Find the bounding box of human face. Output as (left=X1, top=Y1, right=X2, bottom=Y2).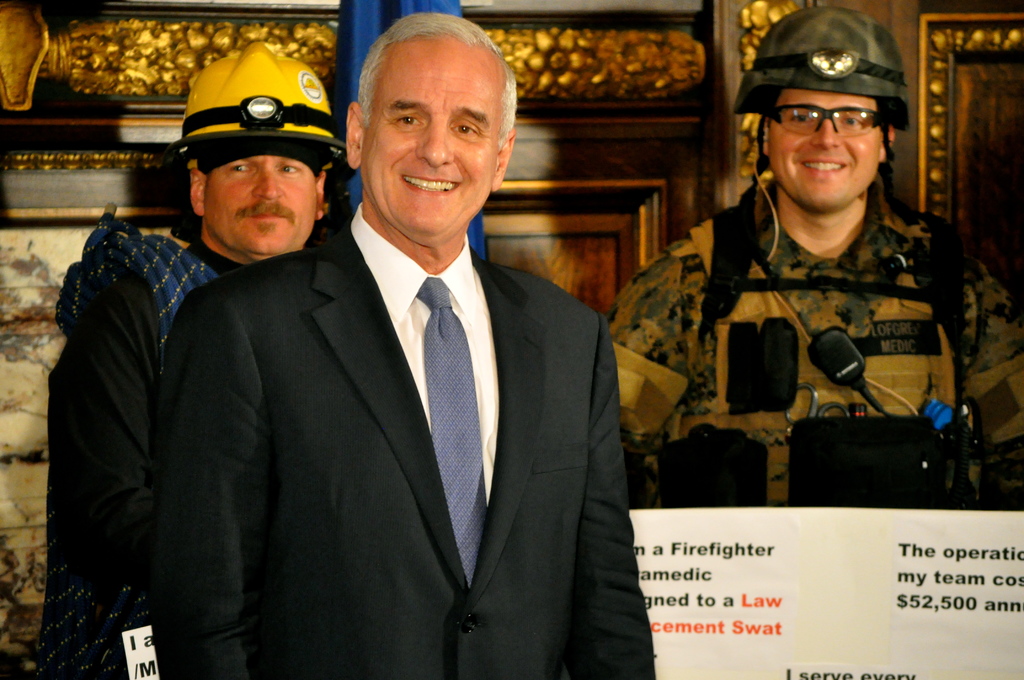
(left=365, top=34, right=504, bottom=245).
